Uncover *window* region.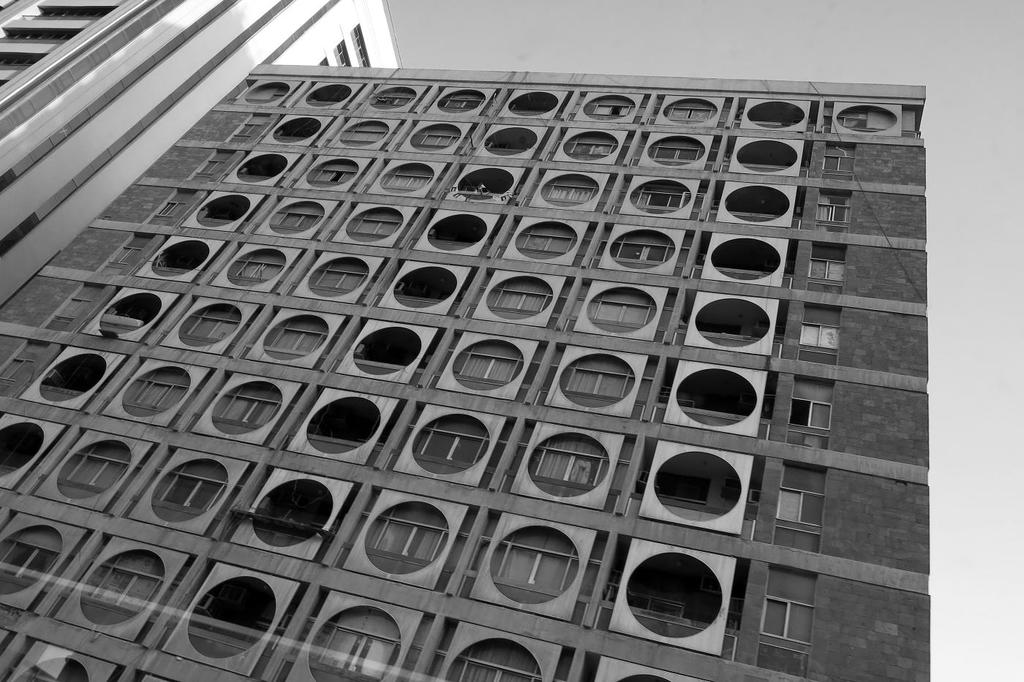
Uncovered: [left=124, top=379, right=192, bottom=412].
